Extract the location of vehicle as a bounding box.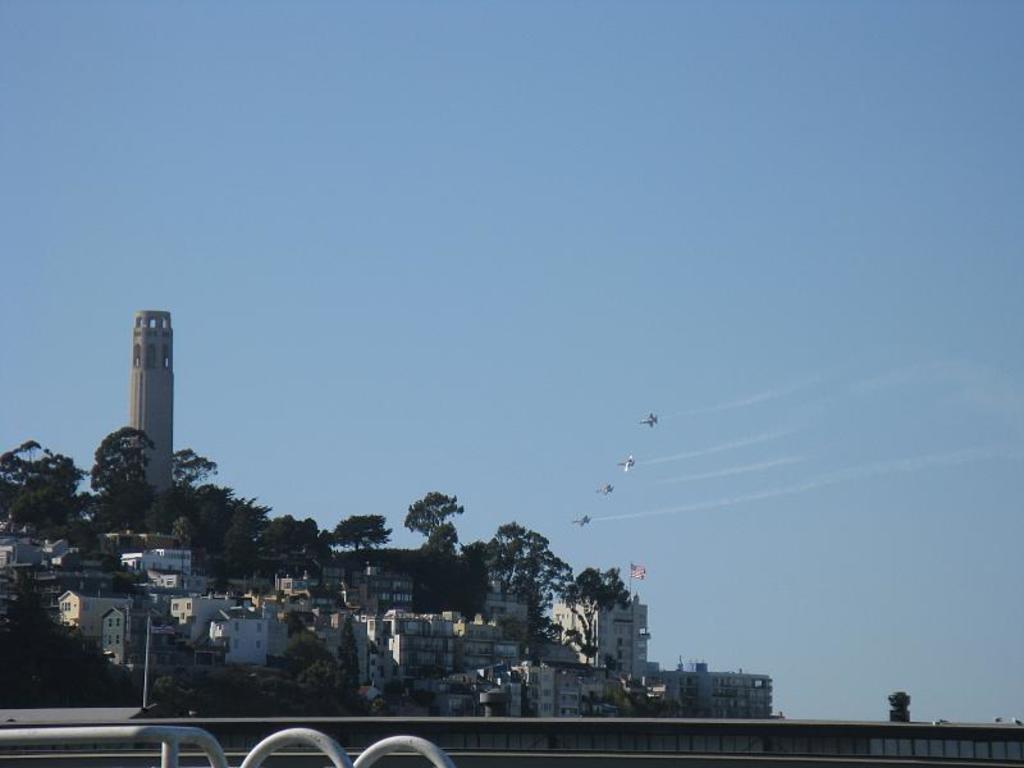
bbox(639, 411, 658, 426).
